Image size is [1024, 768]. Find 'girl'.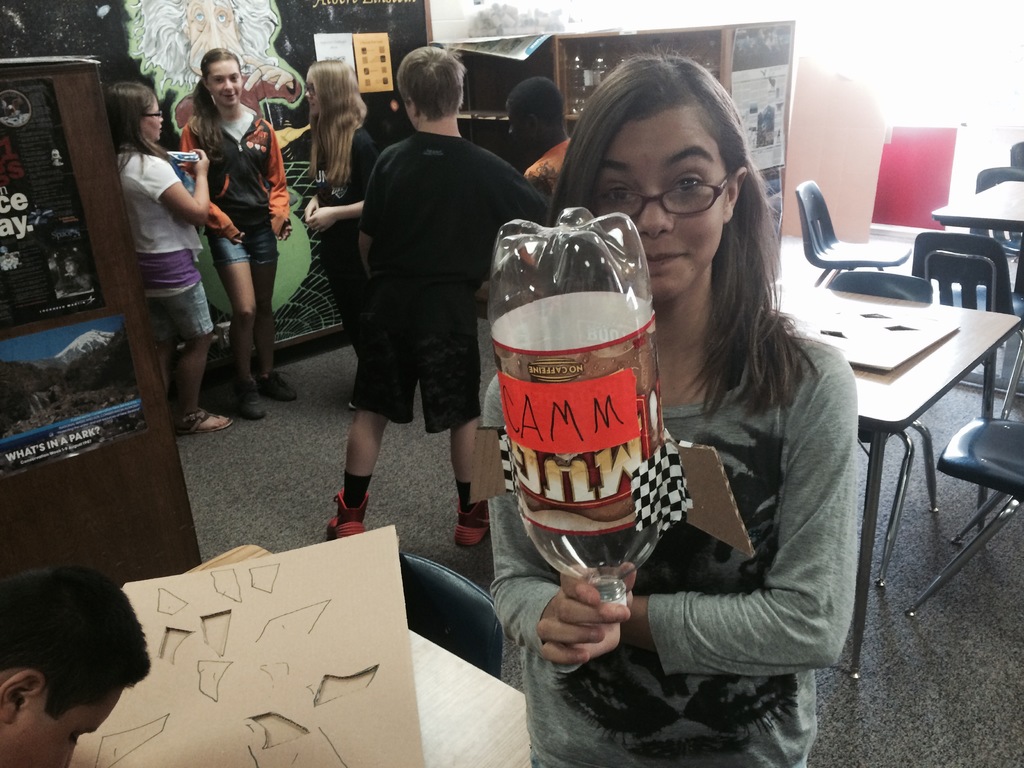
BBox(490, 53, 857, 767).
